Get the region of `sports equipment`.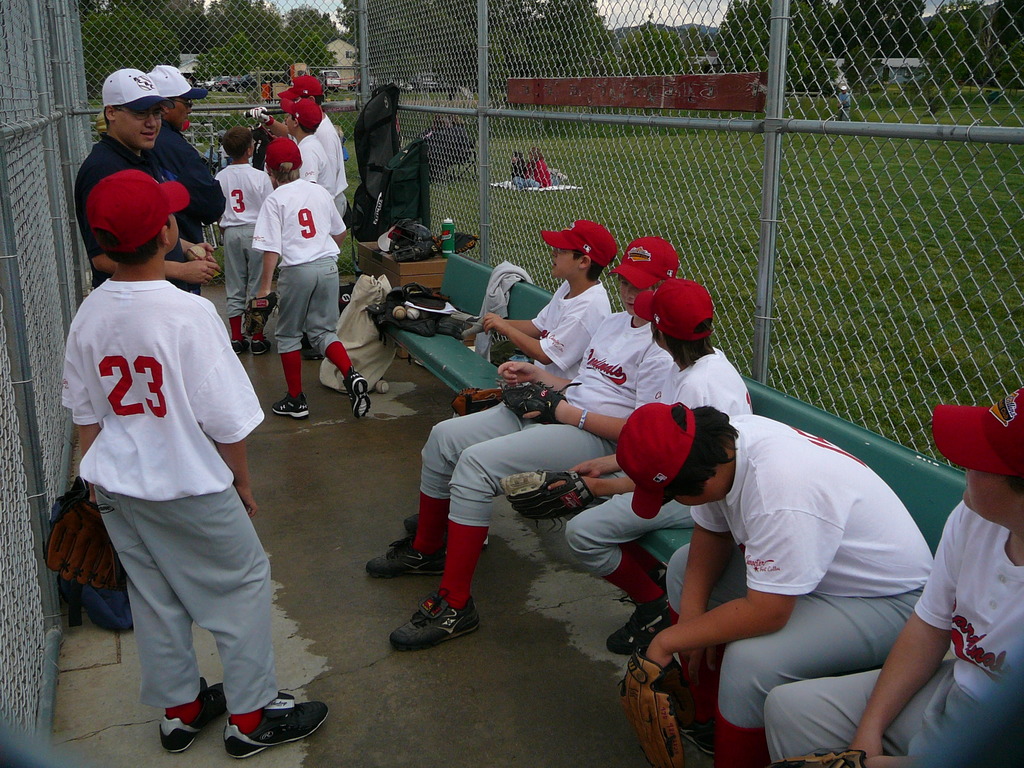
locate(497, 467, 598, 520).
